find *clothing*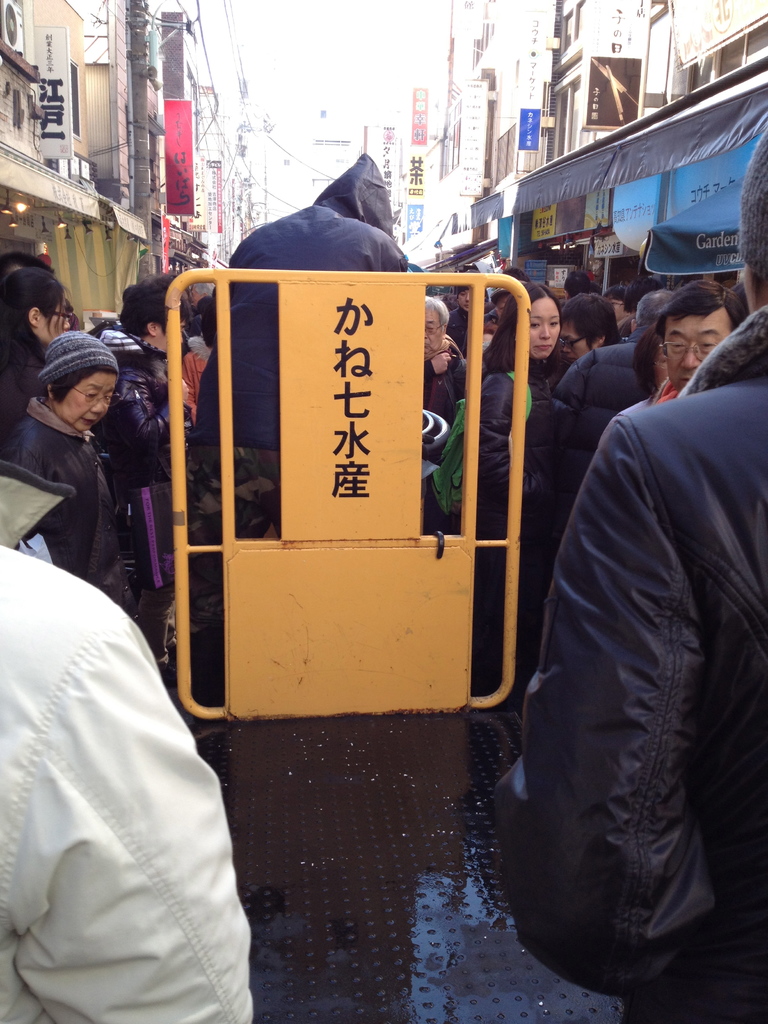
(7,488,271,1023)
